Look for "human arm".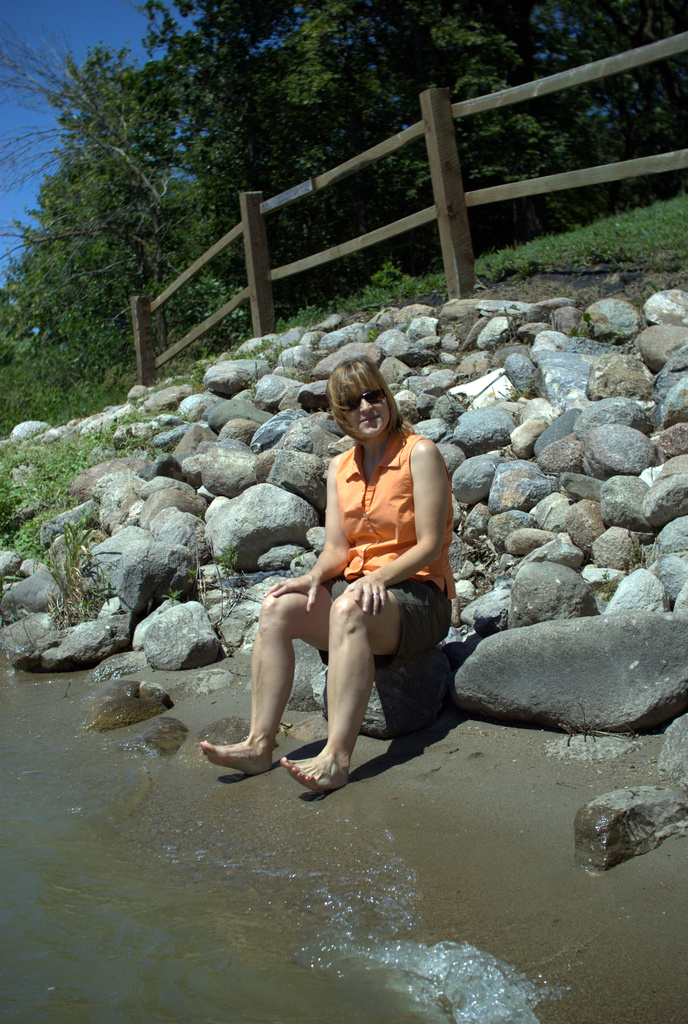
Found: region(244, 450, 346, 620).
